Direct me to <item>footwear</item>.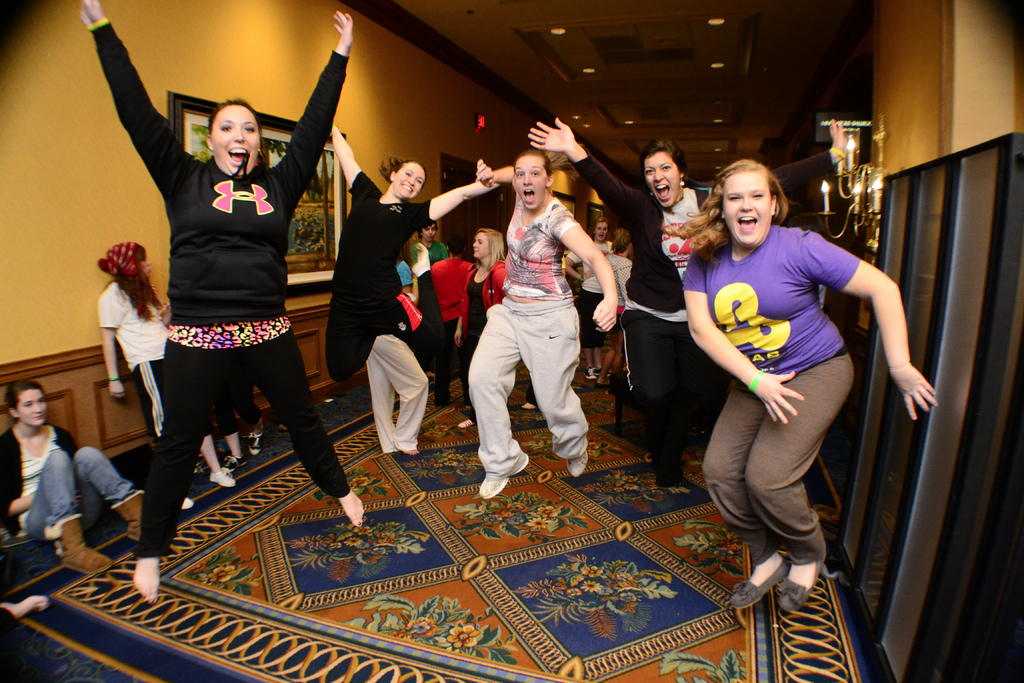
Direction: [206, 468, 236, 491].
